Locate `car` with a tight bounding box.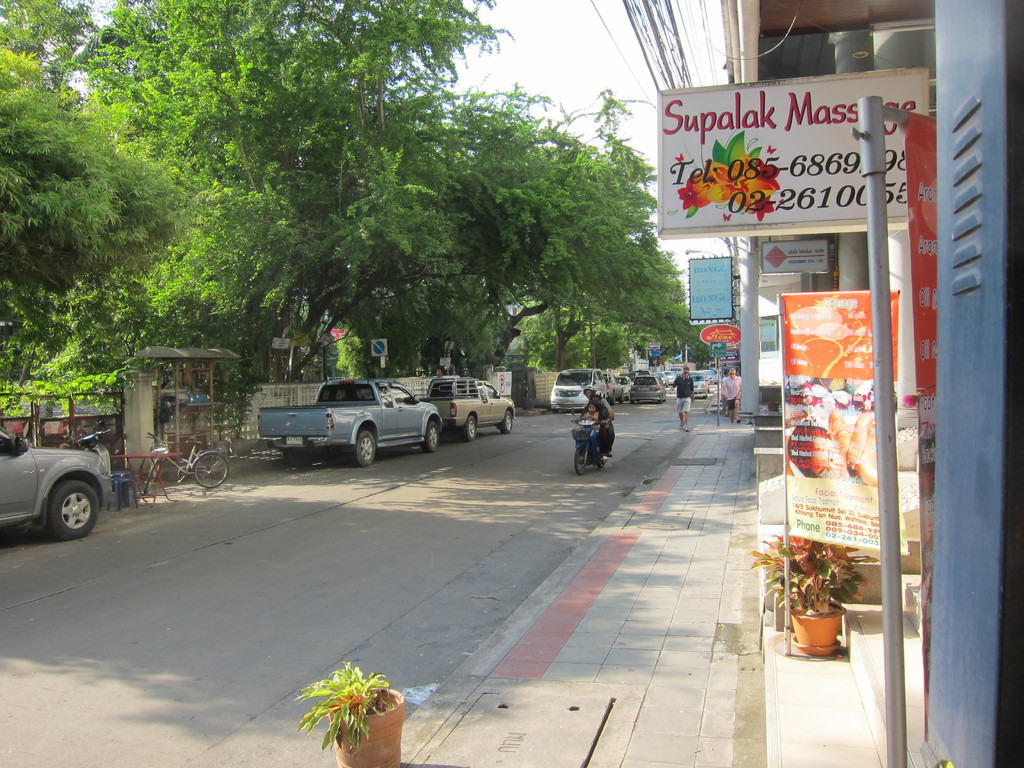
locate(547, 367, 611, 405).
